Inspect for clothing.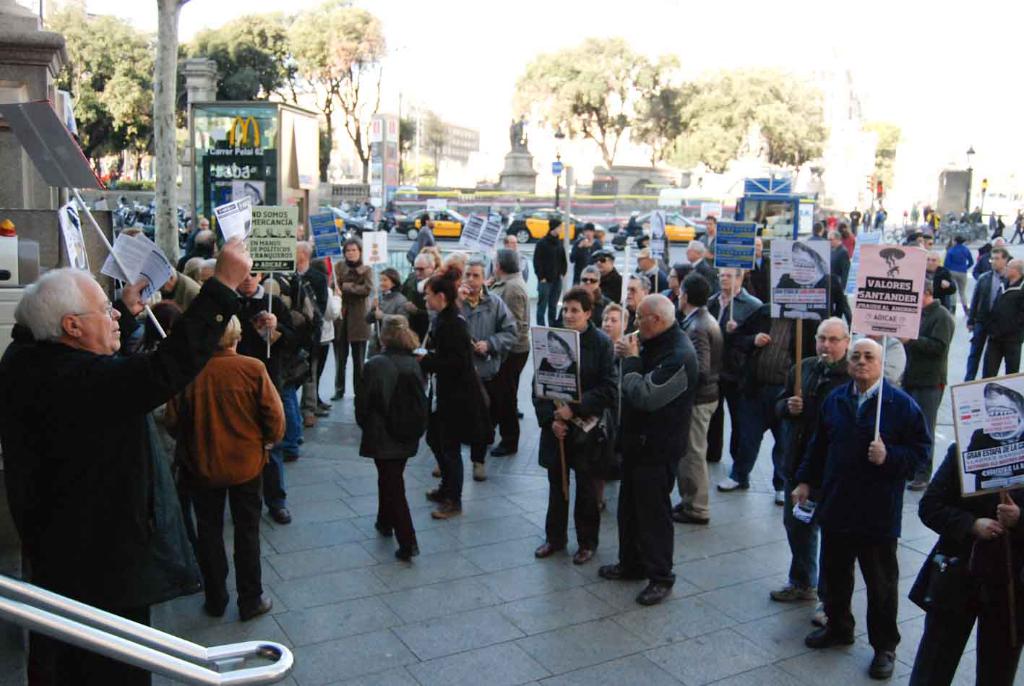
Inspection: 158:347:289:617.
